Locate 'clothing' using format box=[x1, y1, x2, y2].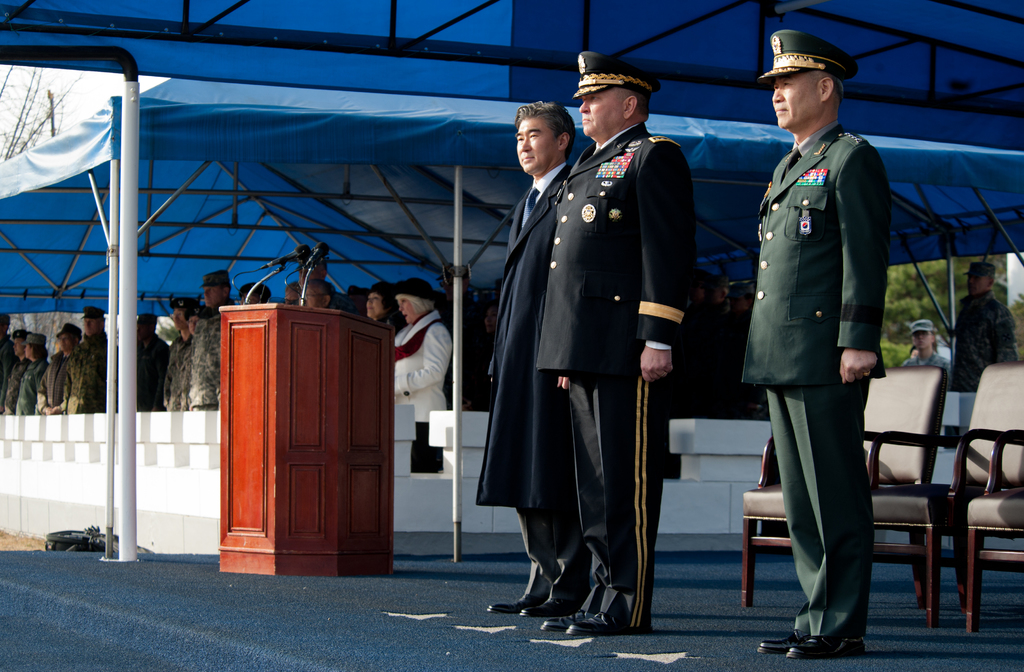
box=[17, 363, 57, 409].
